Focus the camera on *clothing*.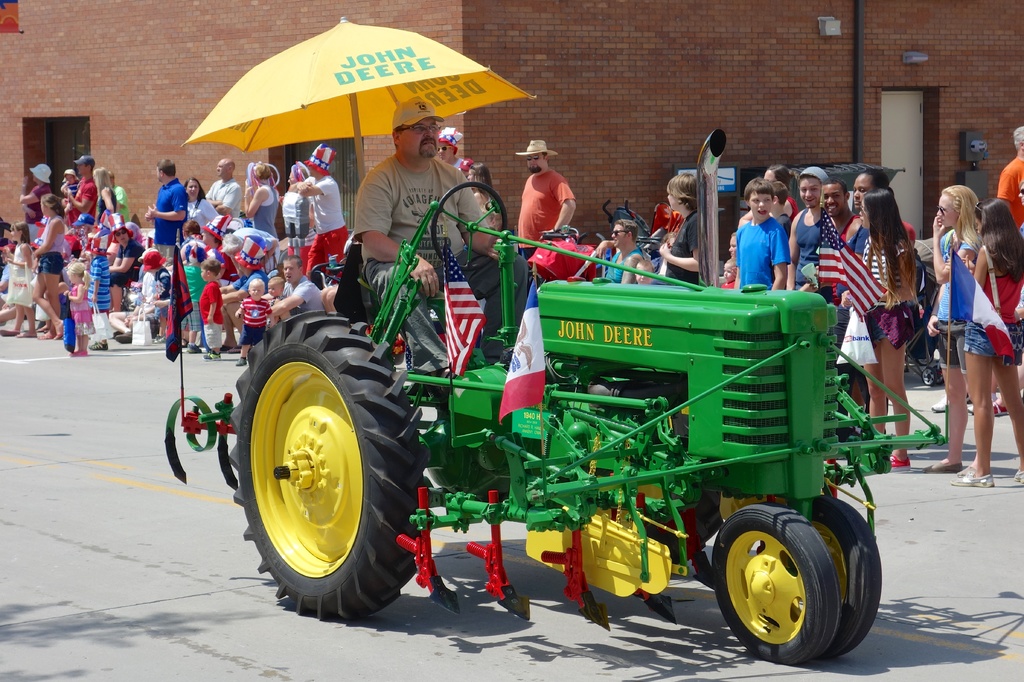
Focus region: region(28, 180, 50, 230).
